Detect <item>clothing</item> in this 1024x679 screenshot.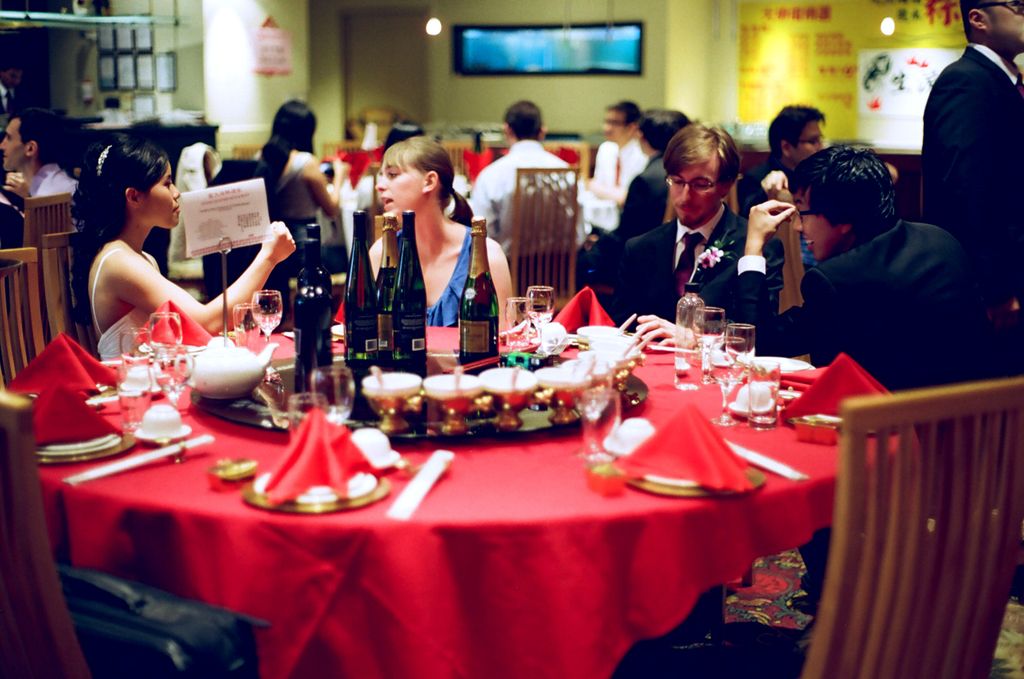
Detection: detection(11, 152, 70, 219).
